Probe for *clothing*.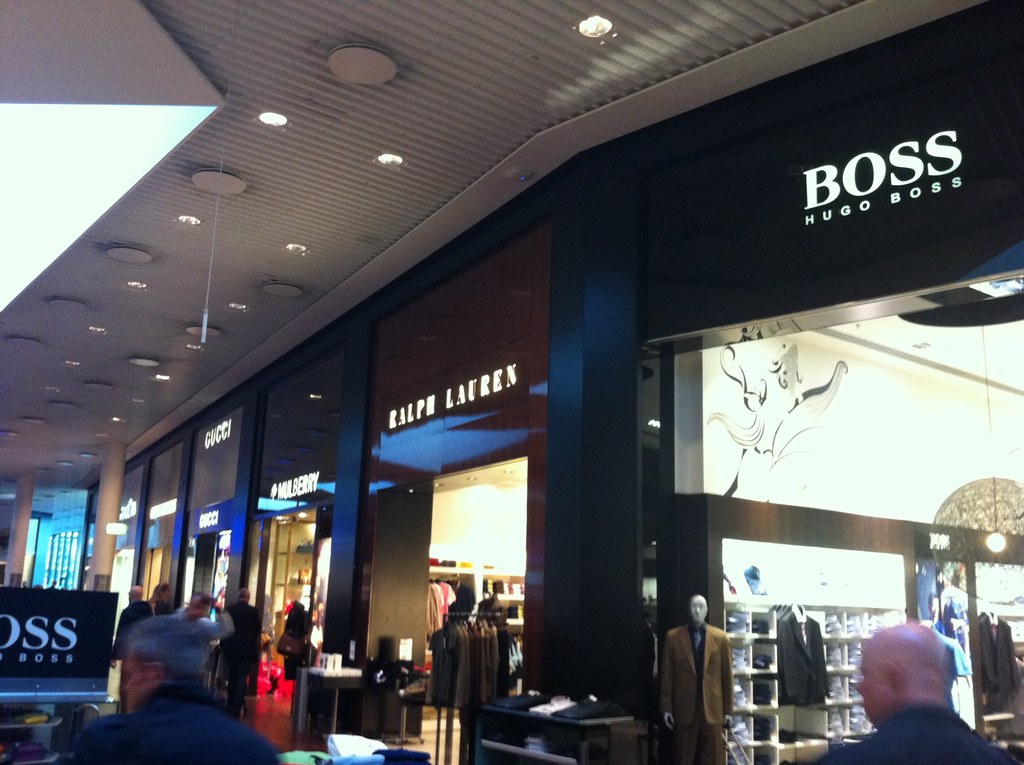
Probe result: Rect(778, 612, 835, 707).
